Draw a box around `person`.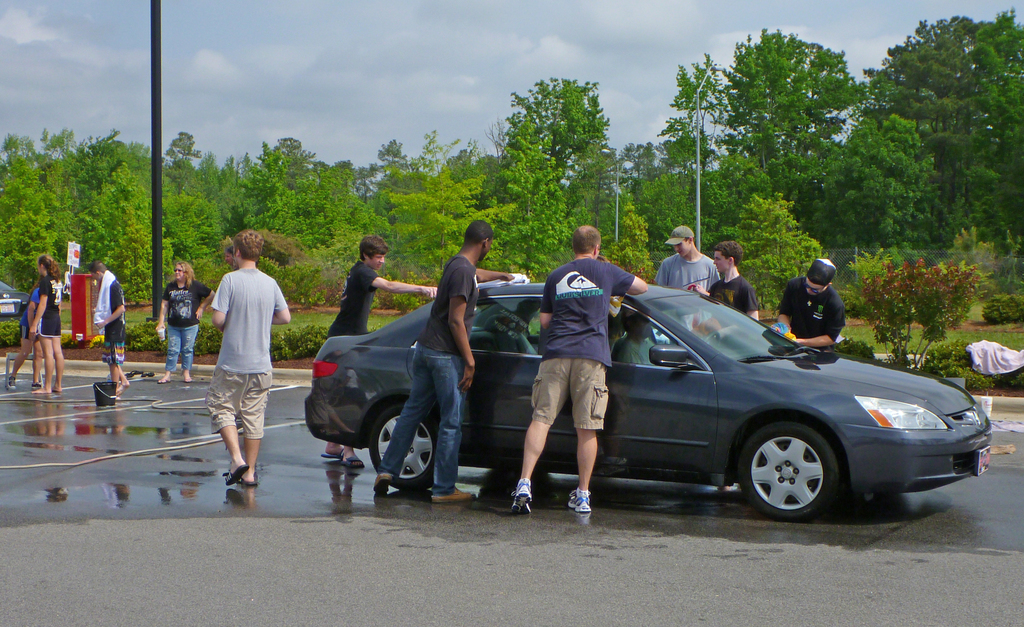
{"x1": 679, "y1": 243, "x2": 765, "y2": 322}.
